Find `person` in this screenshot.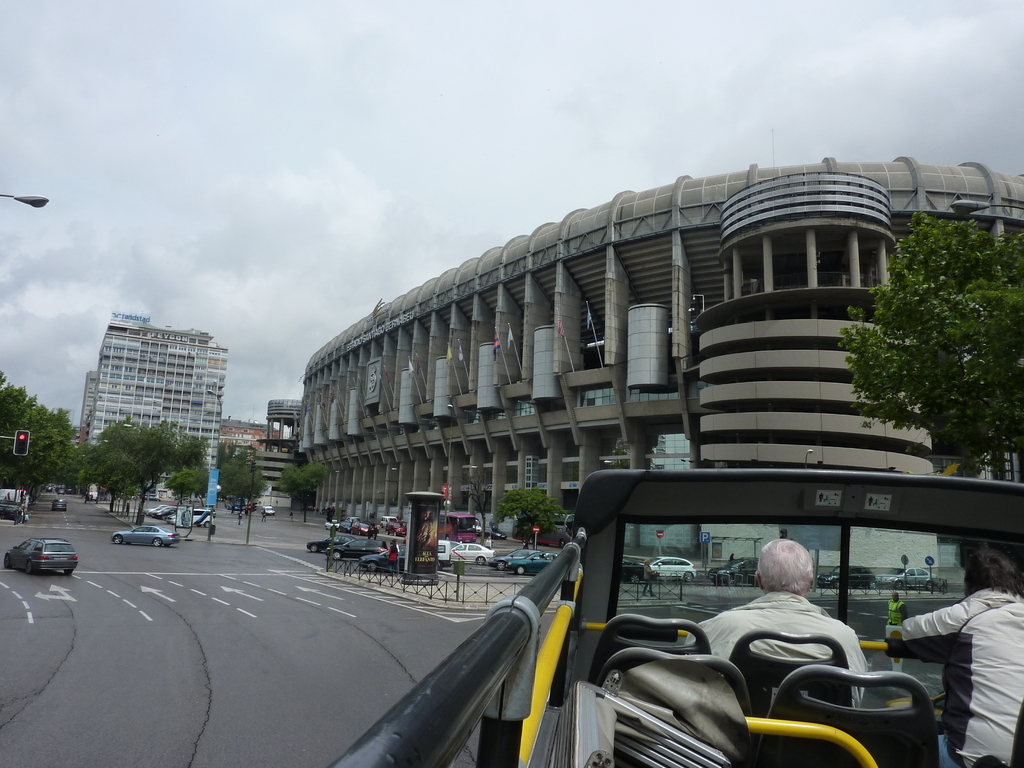
The bounding box for `person` is [417, 509, 431, 550].
